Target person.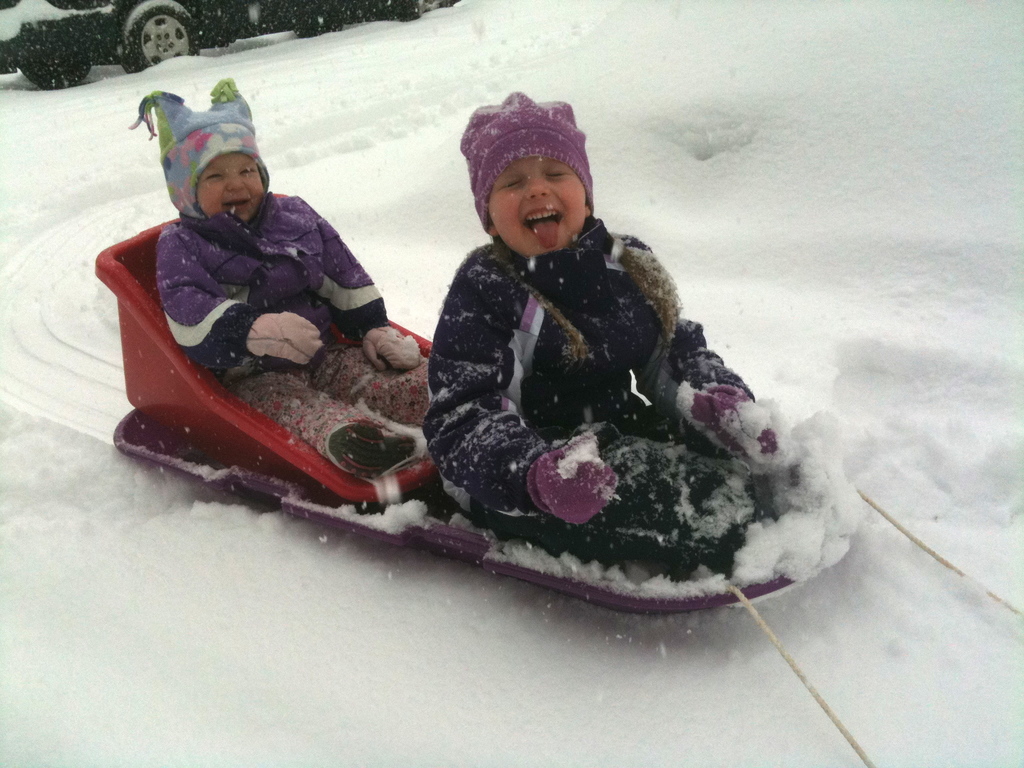
Target region: {"left": 130, "top": 72, "right": 442, "bottom": 478}.
